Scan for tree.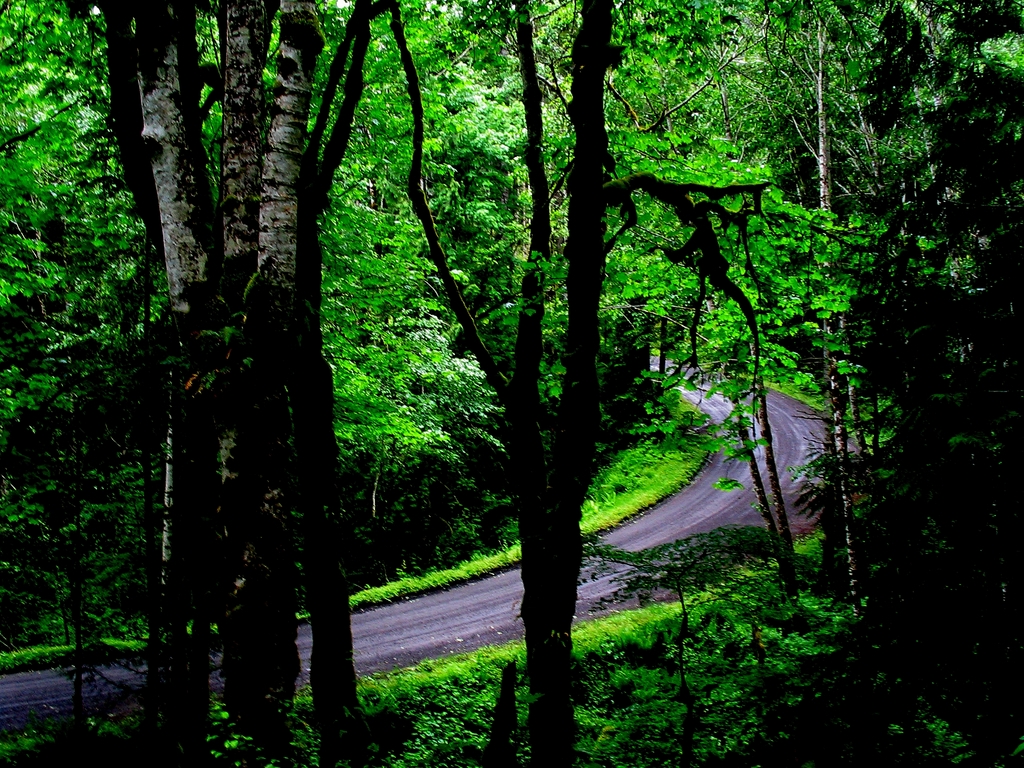
Scan result: region(134, 0, 932, 698).
